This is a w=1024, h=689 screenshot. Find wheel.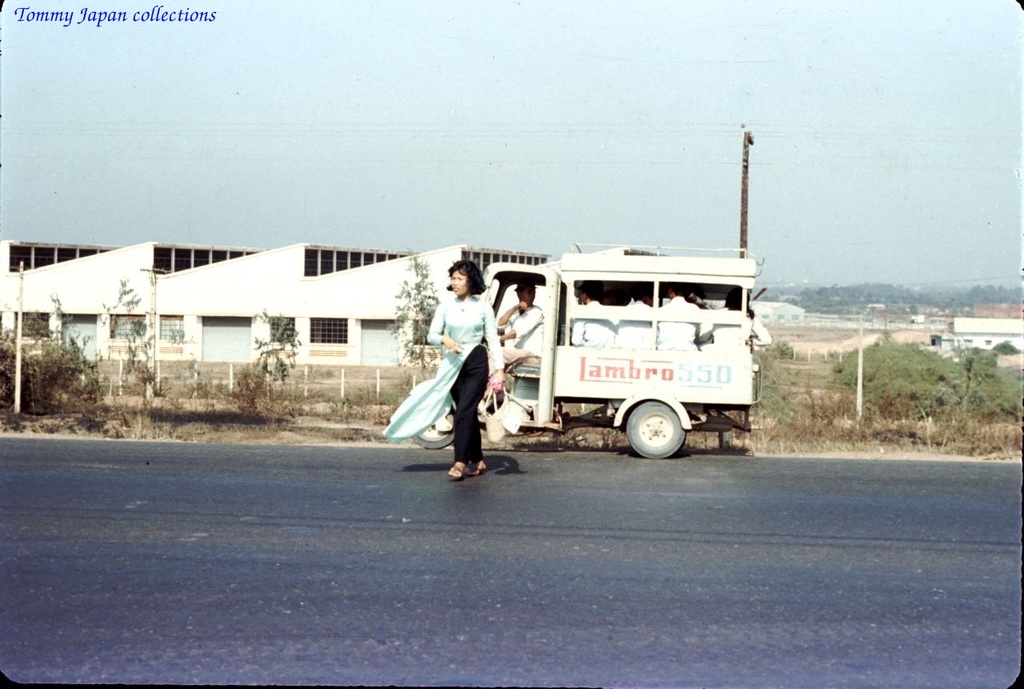
Bounding box: [411,410,455,450].
